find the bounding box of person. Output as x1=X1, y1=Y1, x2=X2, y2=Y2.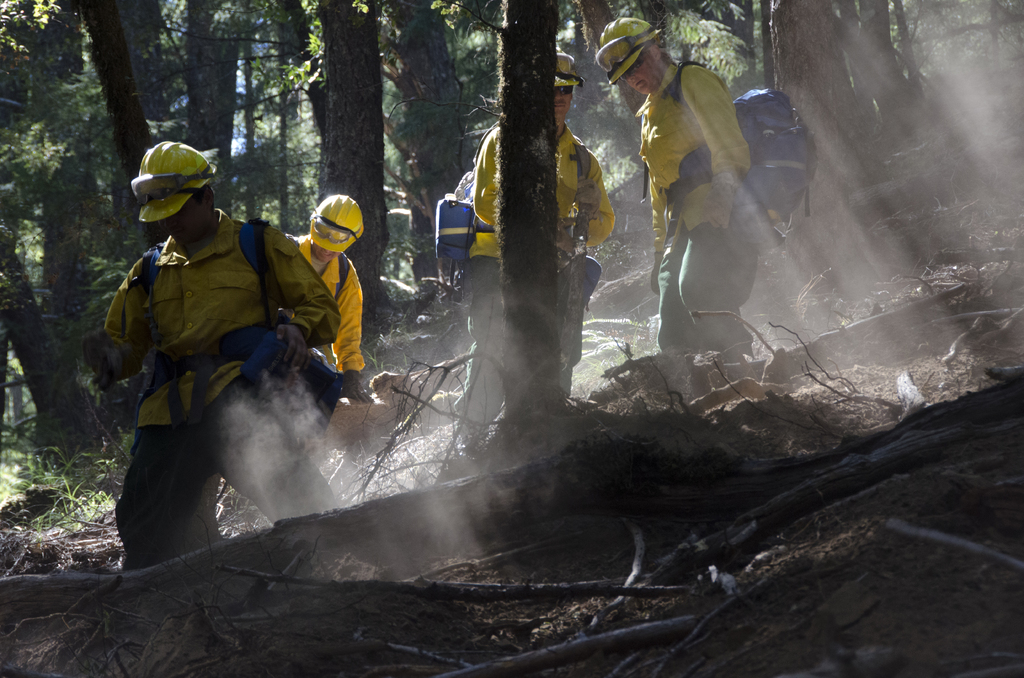
x1=81, y1=140, x2=343, y2=569.
